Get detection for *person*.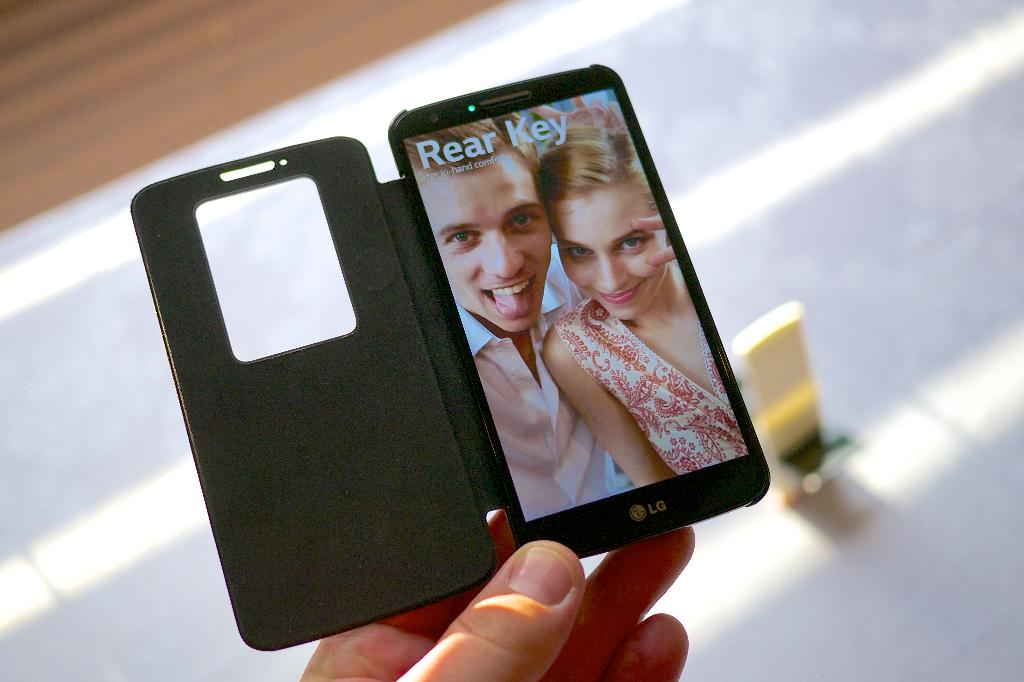
Detection: 404,126,599,519.
